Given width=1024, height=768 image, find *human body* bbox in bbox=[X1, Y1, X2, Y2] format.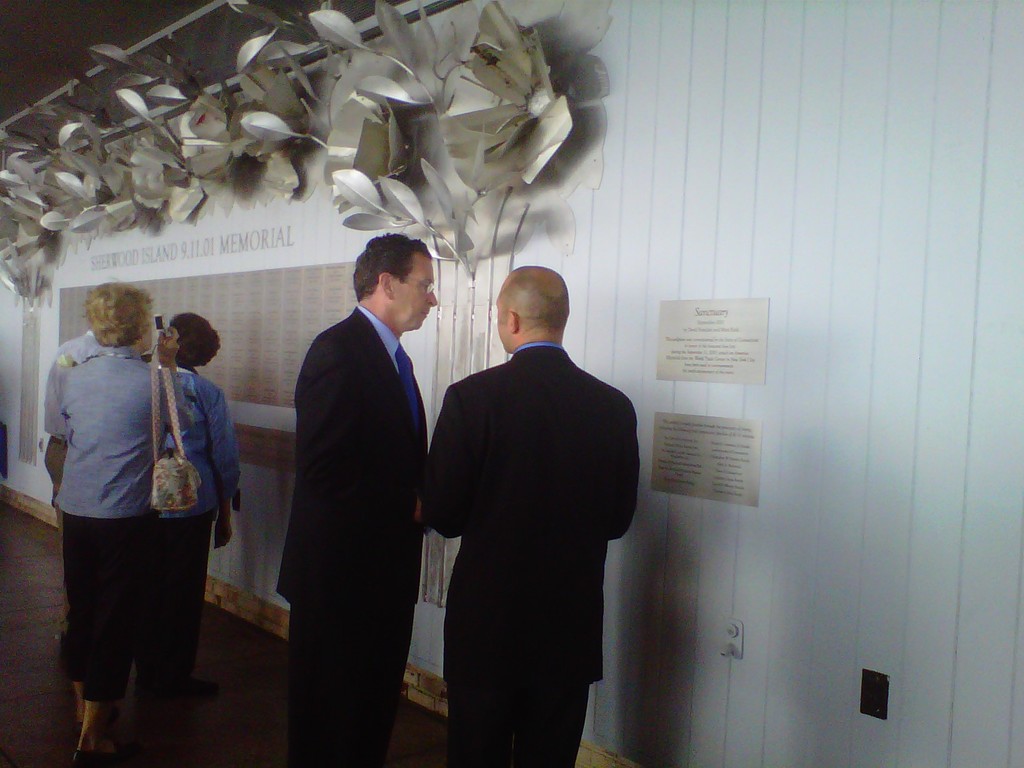
bbox=[272, 225, 433, 761].
